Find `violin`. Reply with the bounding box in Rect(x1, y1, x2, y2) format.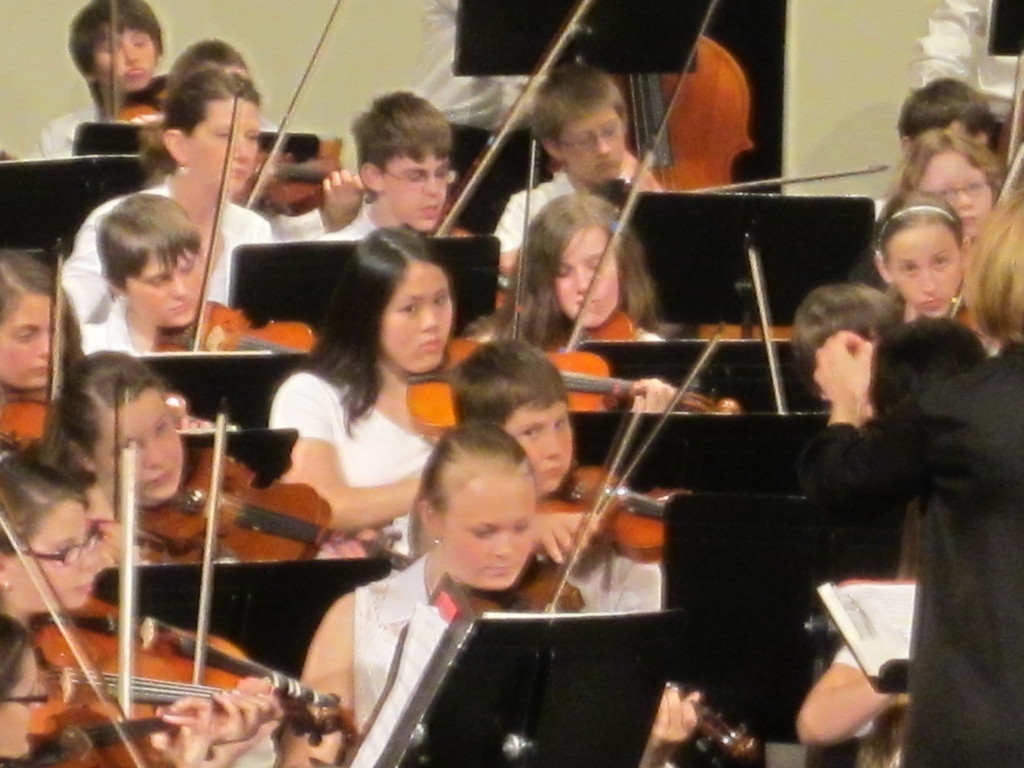
Rect(550, 0, 886, 337).
